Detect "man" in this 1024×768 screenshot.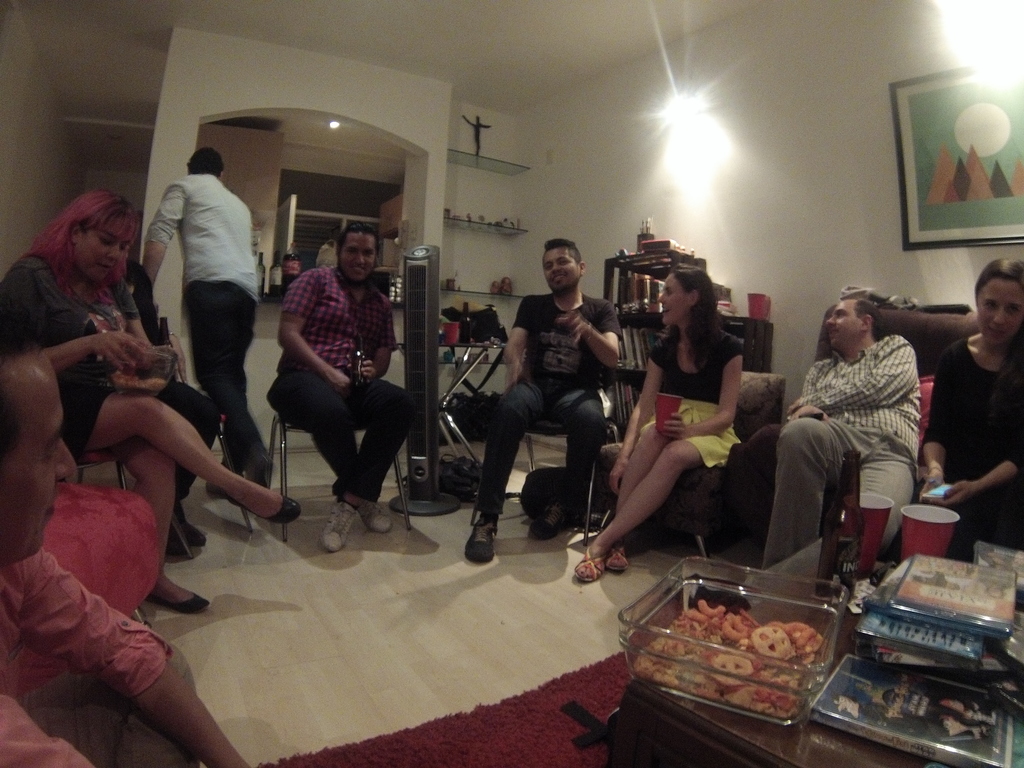
Detection: x1=463, y1=233, x2=623, y2=563.
